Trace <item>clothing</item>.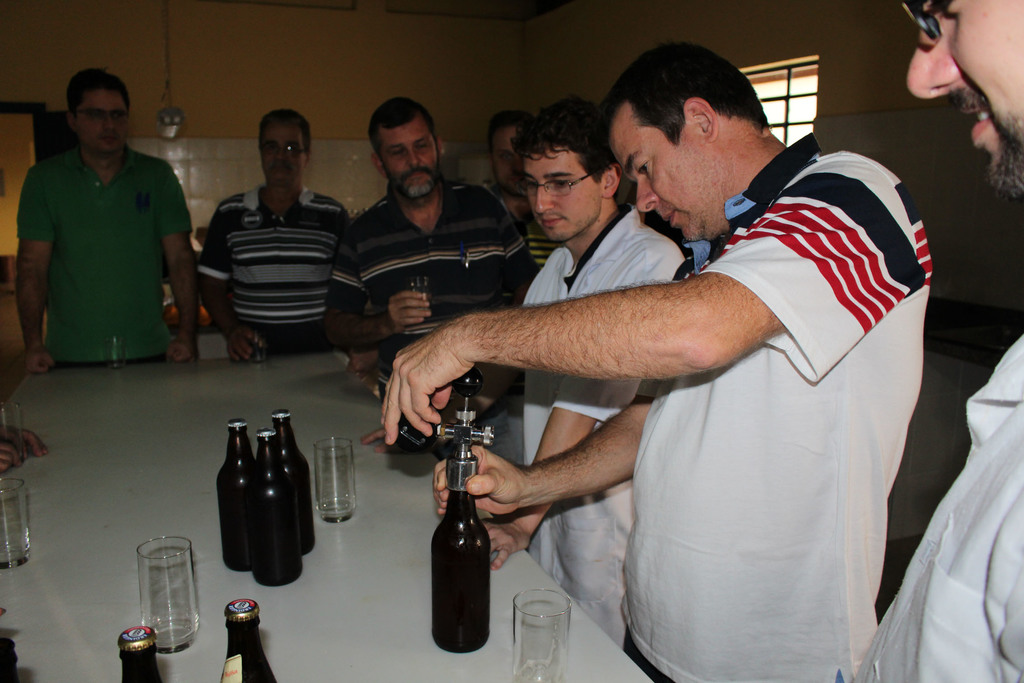
Traced to region(630, 139, 937, 682).
